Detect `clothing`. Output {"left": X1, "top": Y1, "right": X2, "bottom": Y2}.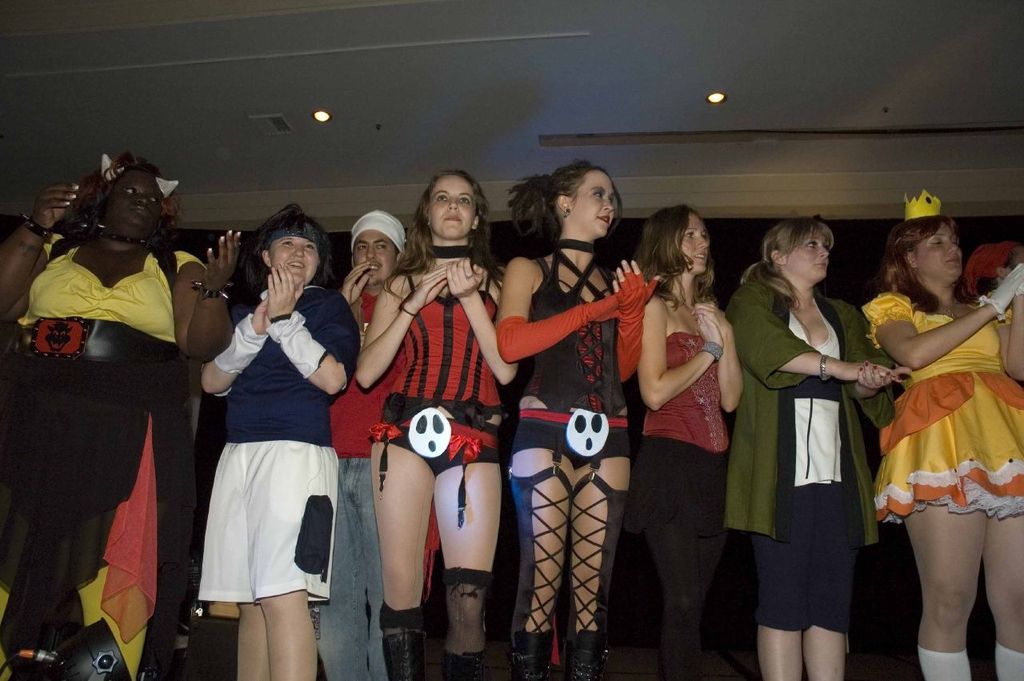
{"left": 521, "top": 244, "right": 633, "bottom": 416}.
